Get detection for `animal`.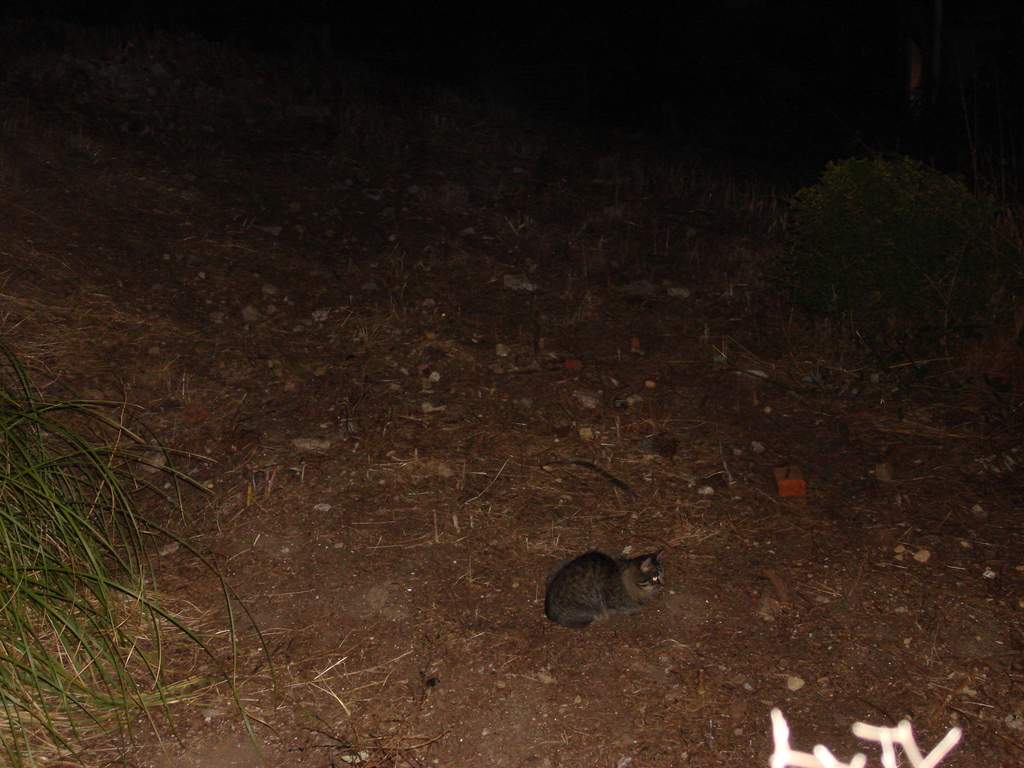
Detection: [542, 541, 668, 637].
